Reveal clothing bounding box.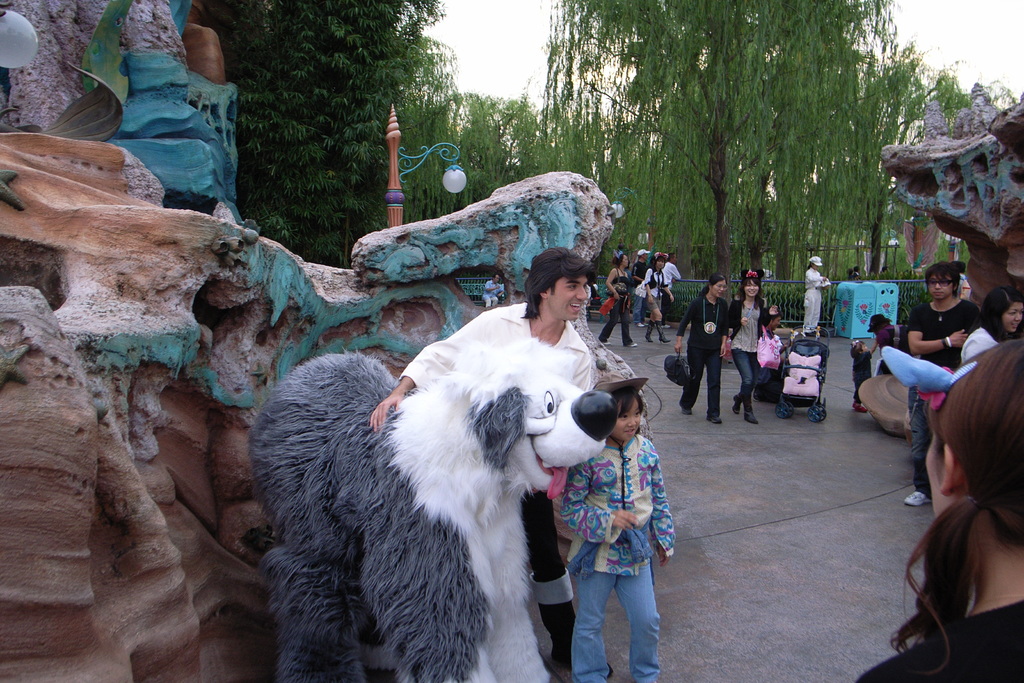
Revealed: [909,302,977,500].
